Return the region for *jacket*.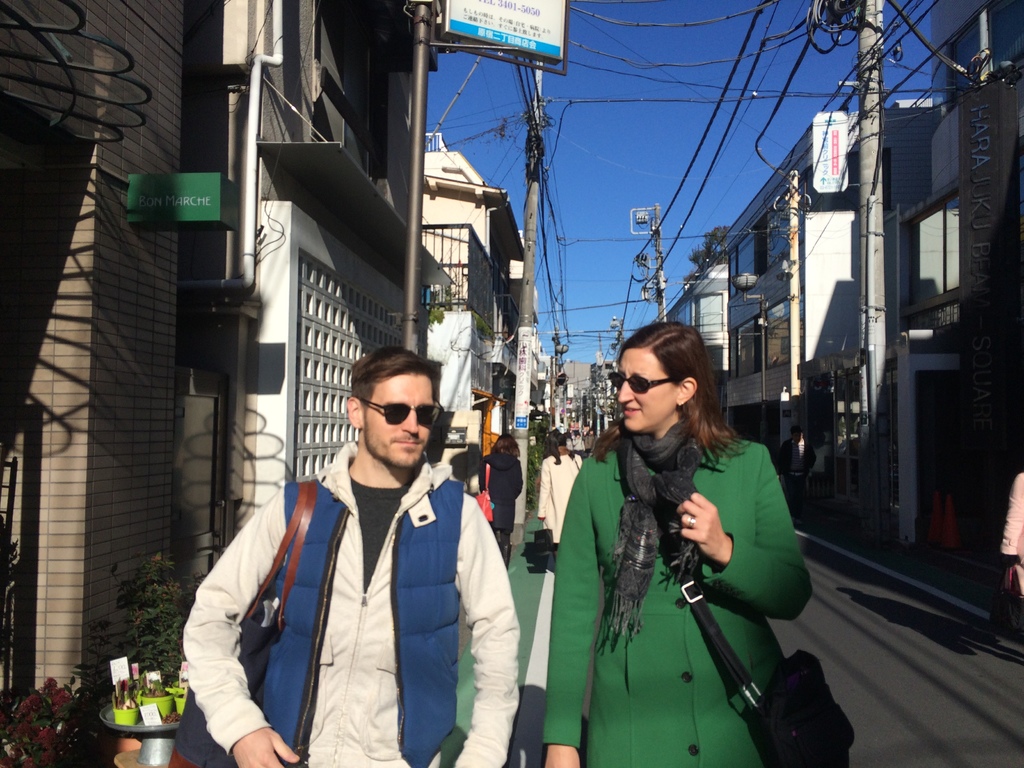
180/446/525/767.
